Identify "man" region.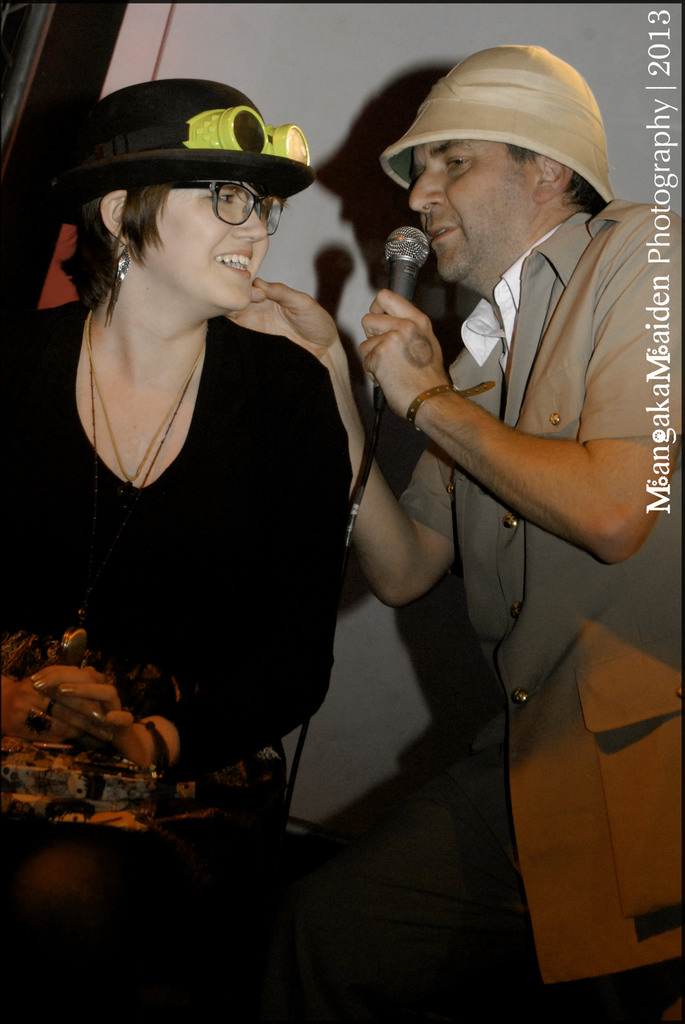
Region: [226, 46, 684, 1023].
